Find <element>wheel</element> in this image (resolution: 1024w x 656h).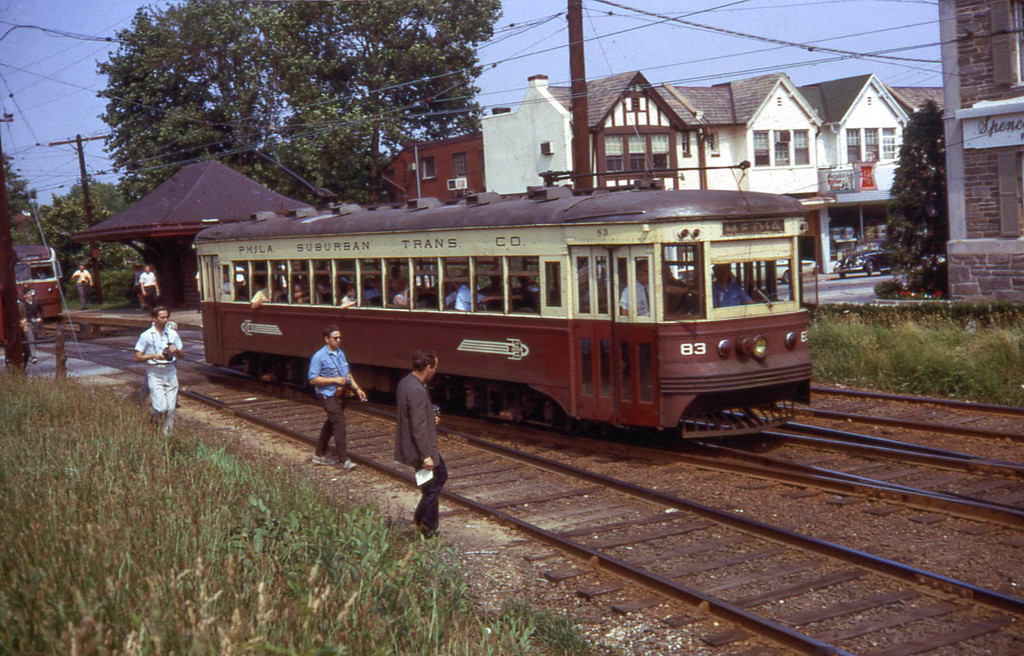
pyautogui.locateOnScreen(840, 270, 846, 280).
